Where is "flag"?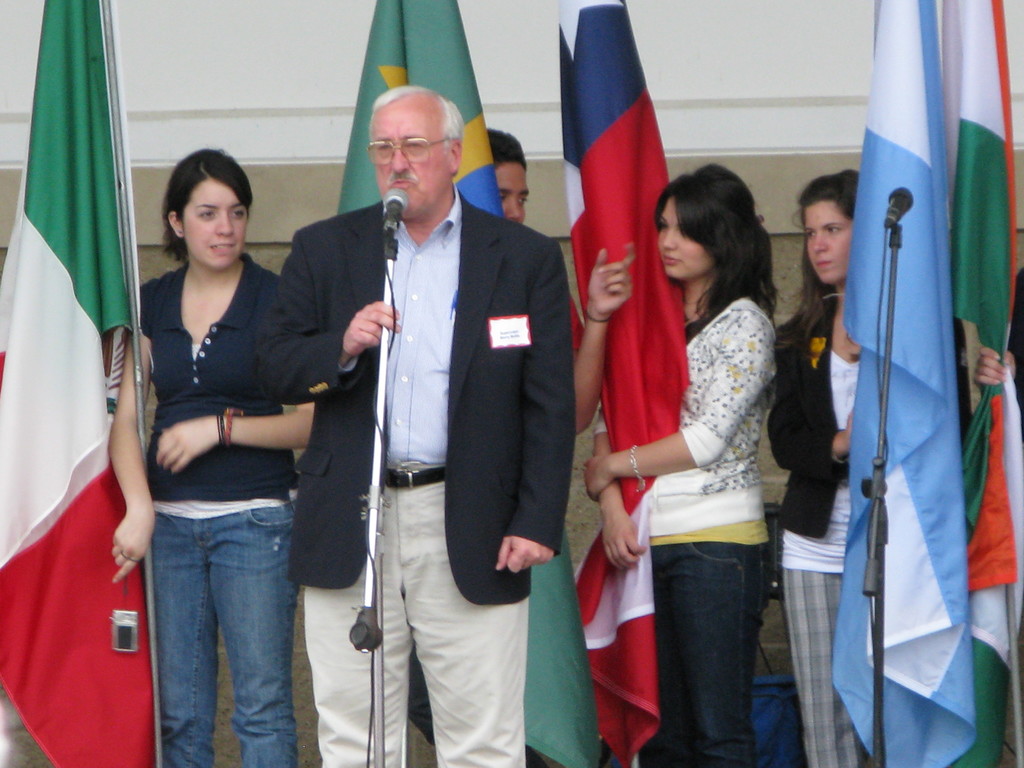
[827, 0, 970, 767].
